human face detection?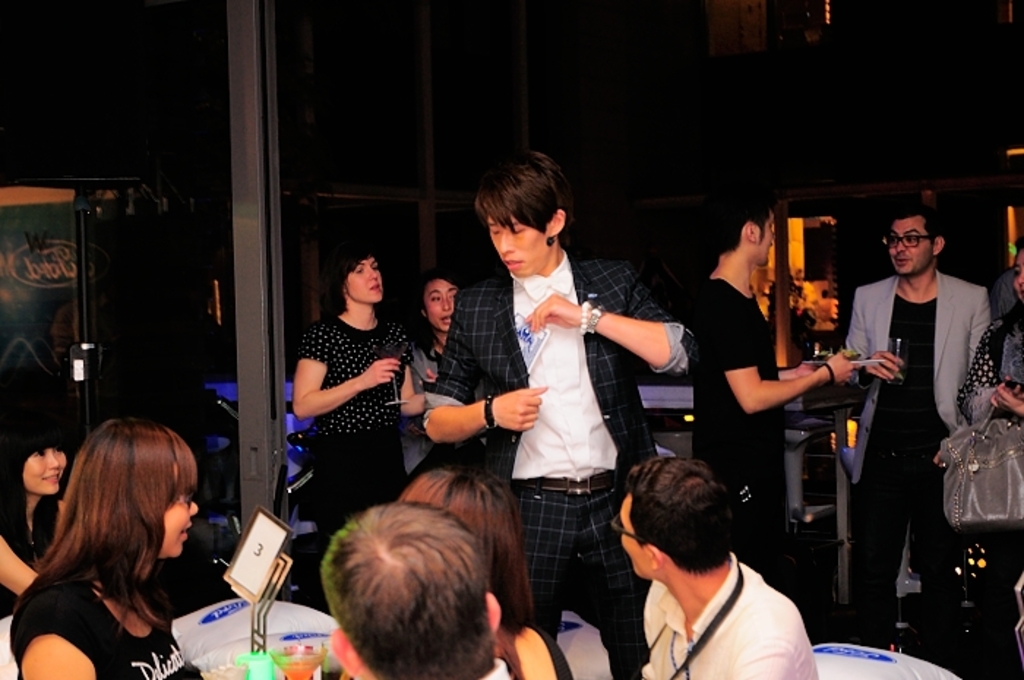
l=888, t=222, r=929, b=276
